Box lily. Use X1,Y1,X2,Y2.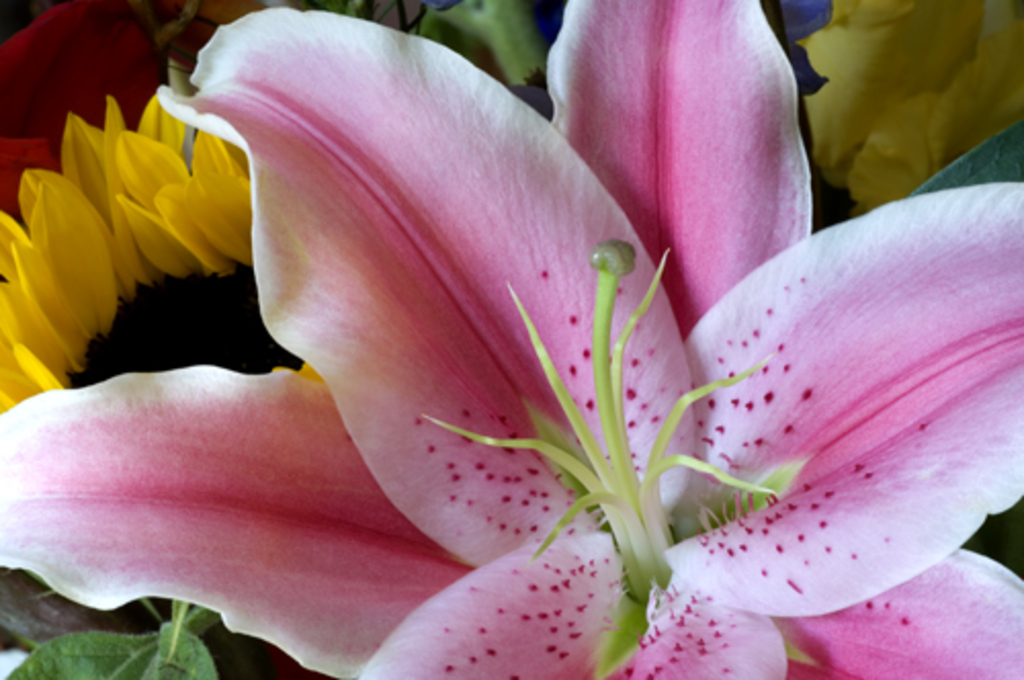
0,0,1022,678.
